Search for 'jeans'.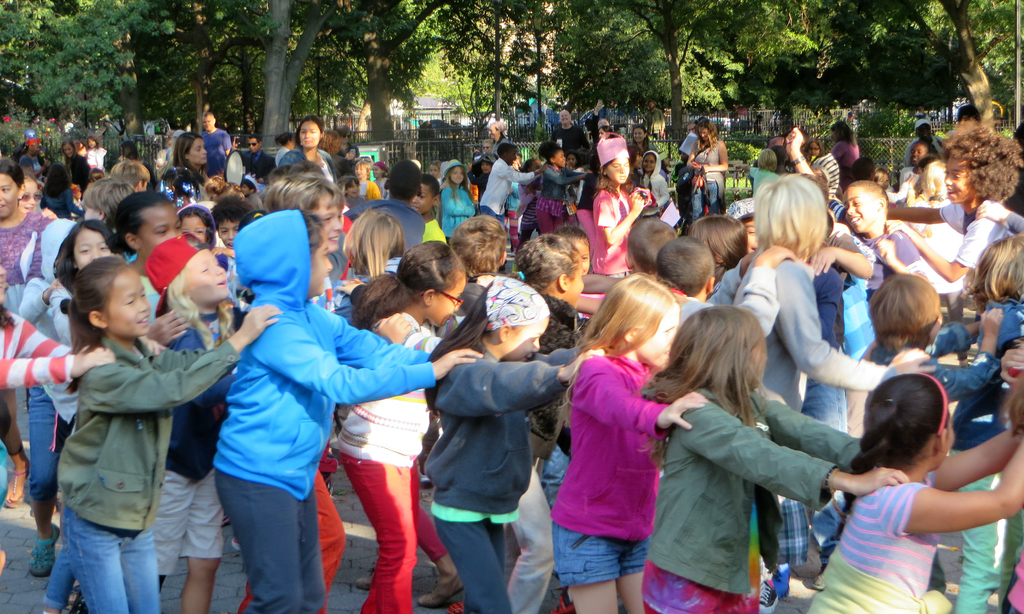
Found at {"x1": 220, "y1": 467, "x2": 321, "y2": 613}.
